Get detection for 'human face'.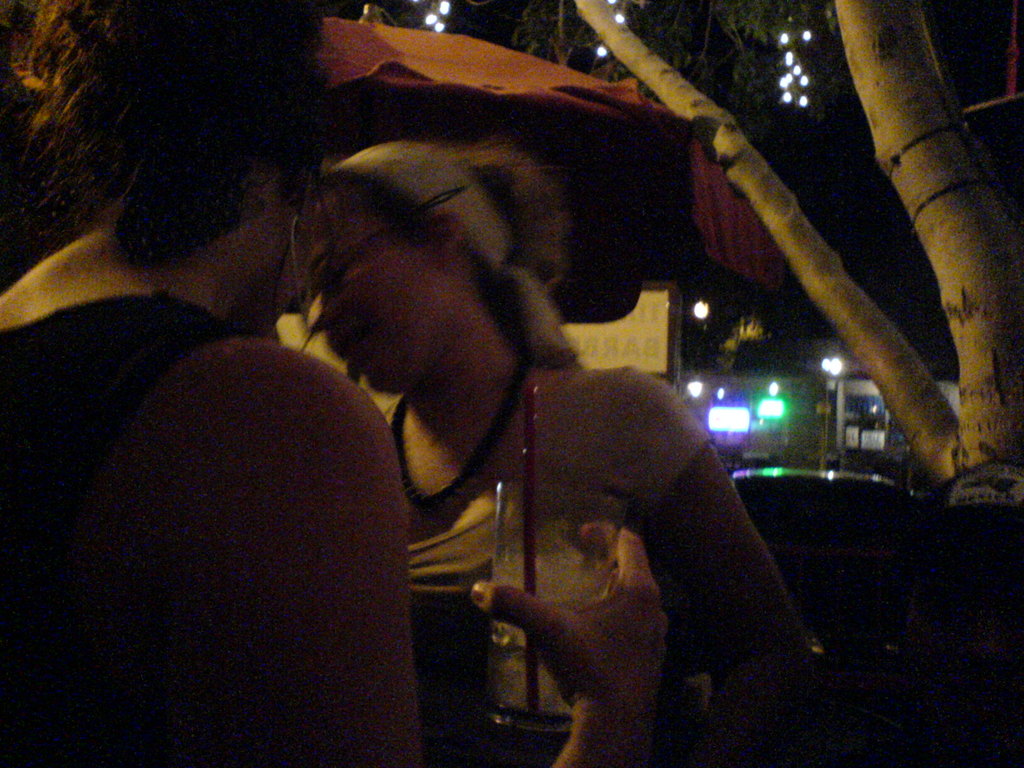
Detection: (308, 189, 451, 408).
